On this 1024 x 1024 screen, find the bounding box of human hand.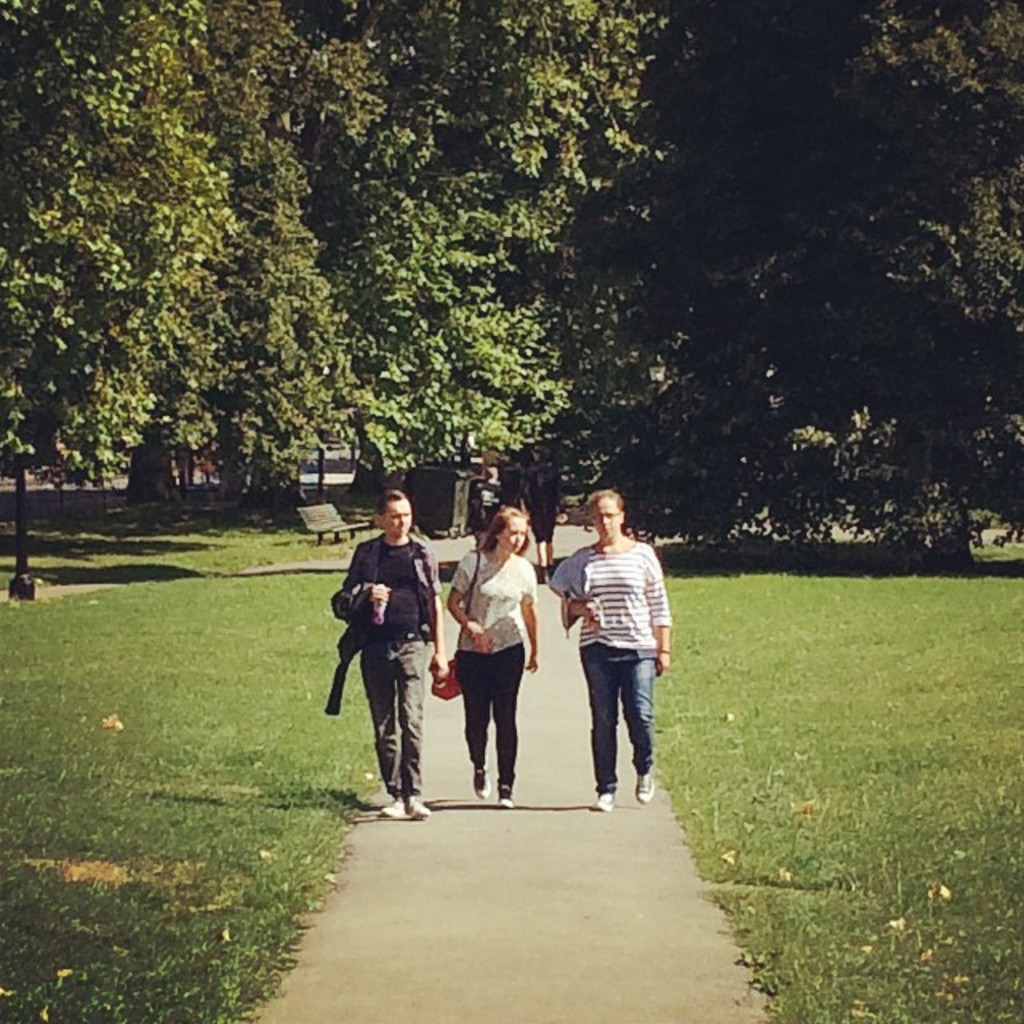
Bounding box: x1=464 y1=618 x2=494 y2=650.
